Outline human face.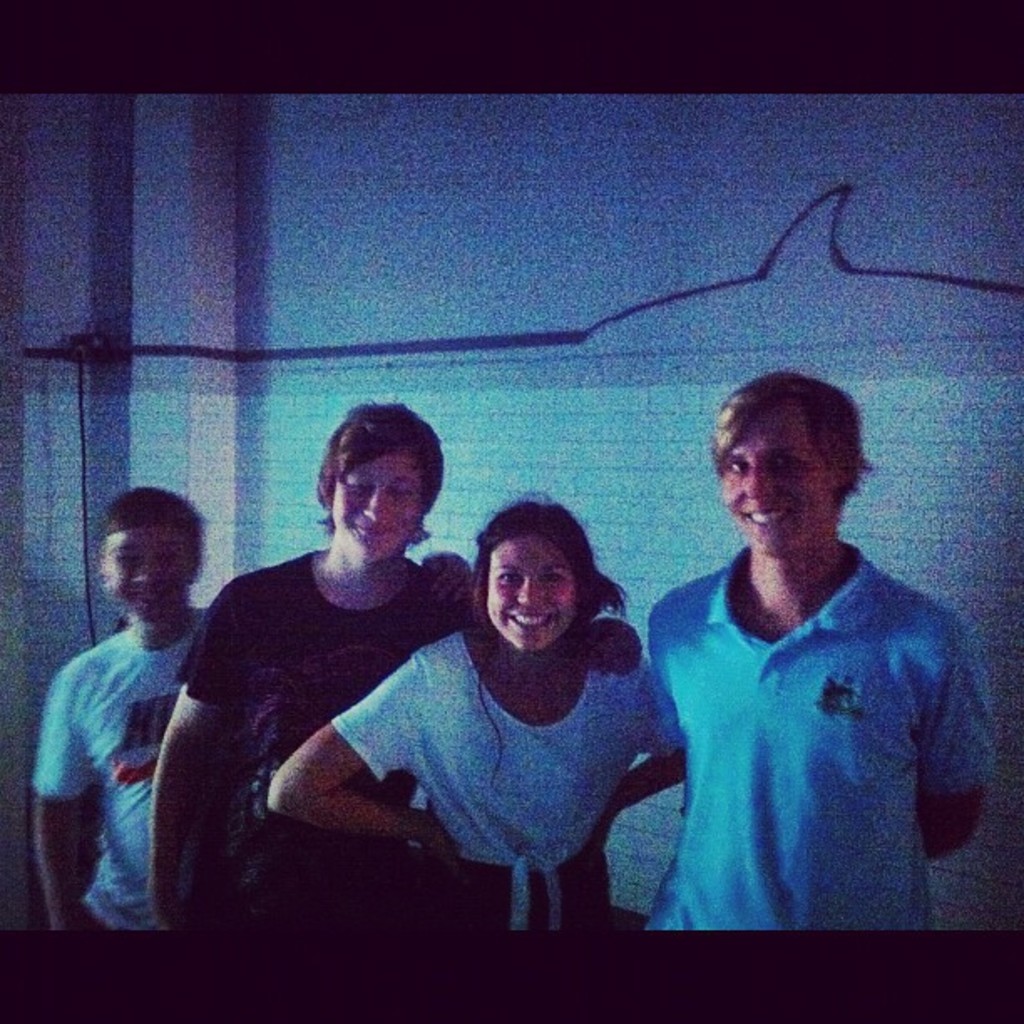
Outline: BBox(723, 410, 823, 556).
